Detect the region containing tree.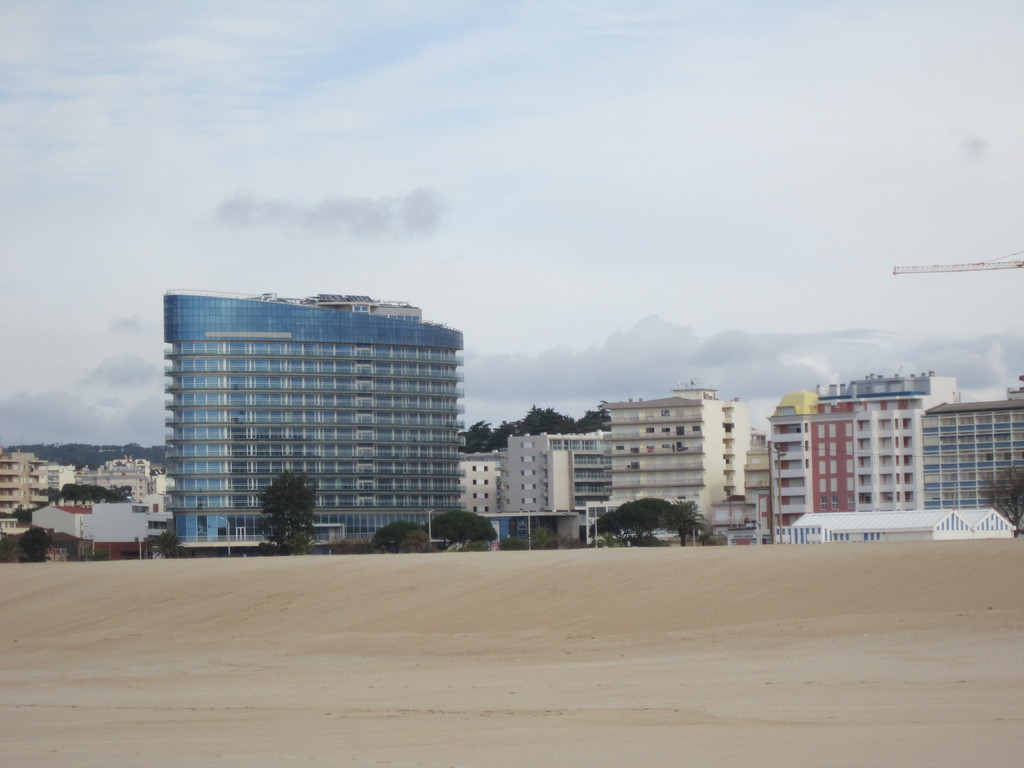
254, 468, 320, 556.
